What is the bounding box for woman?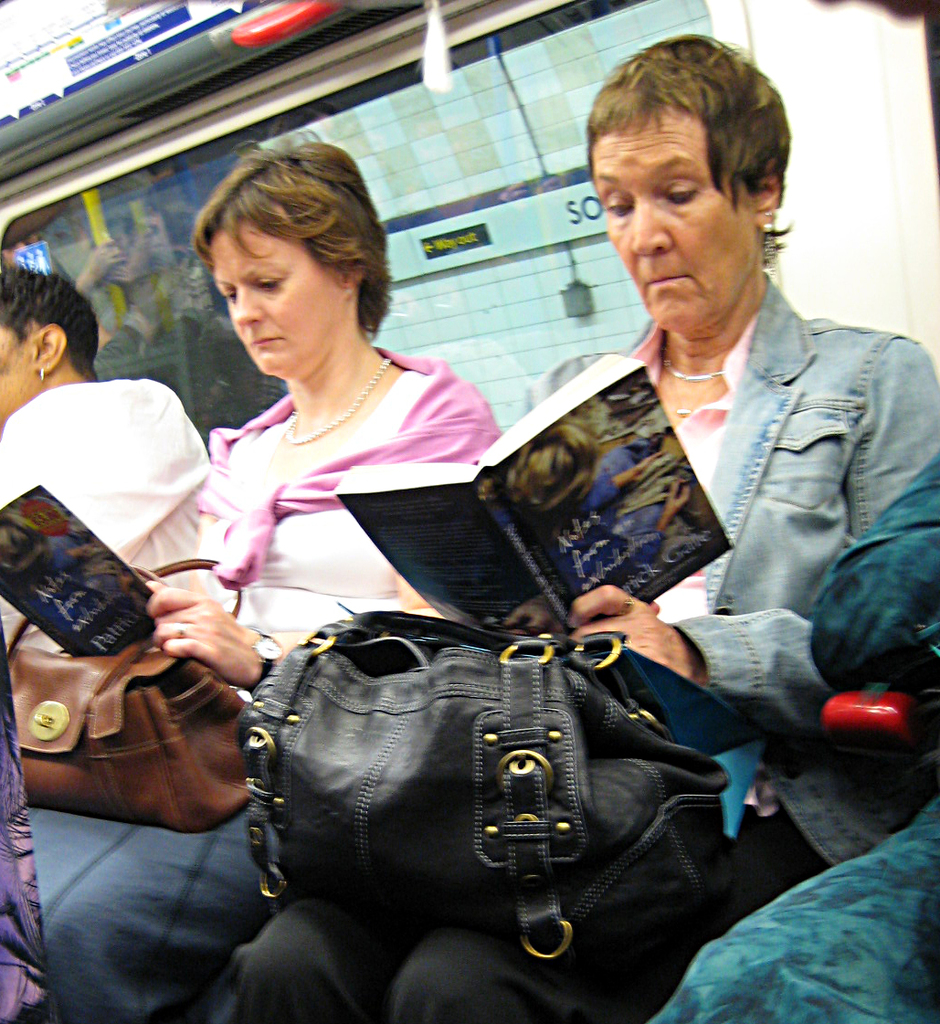
{"left": 0, "top": 132, "right": 501, "bottom": 1021}.
